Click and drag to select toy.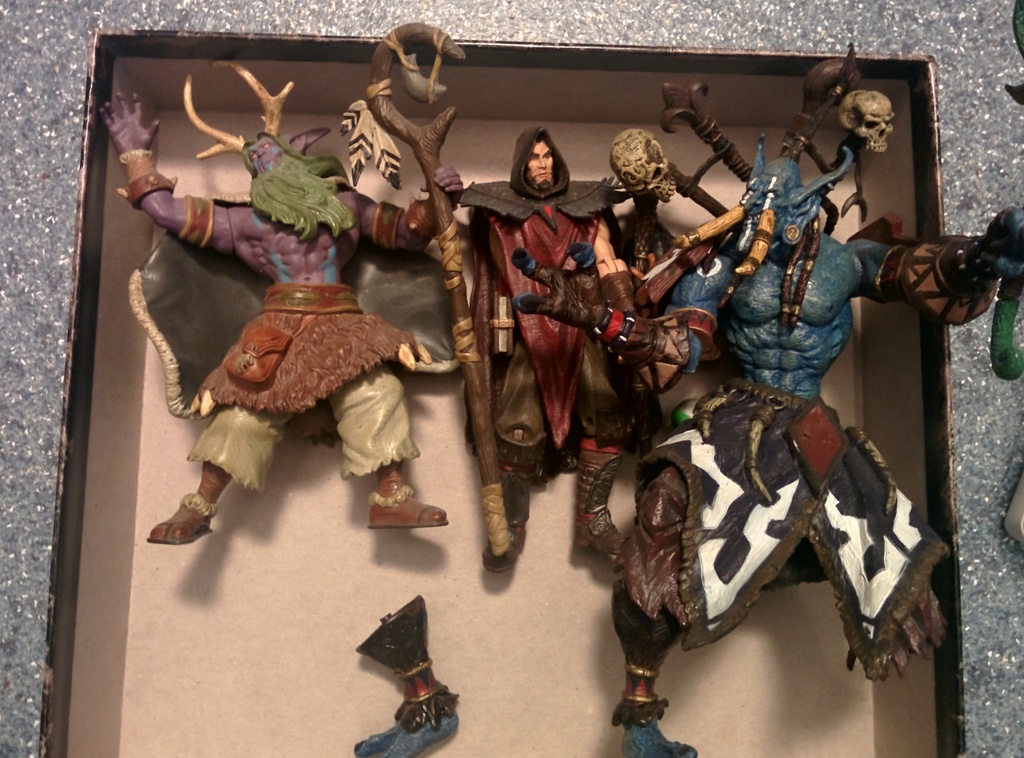
Selection: (430, 119, 636, 573).
